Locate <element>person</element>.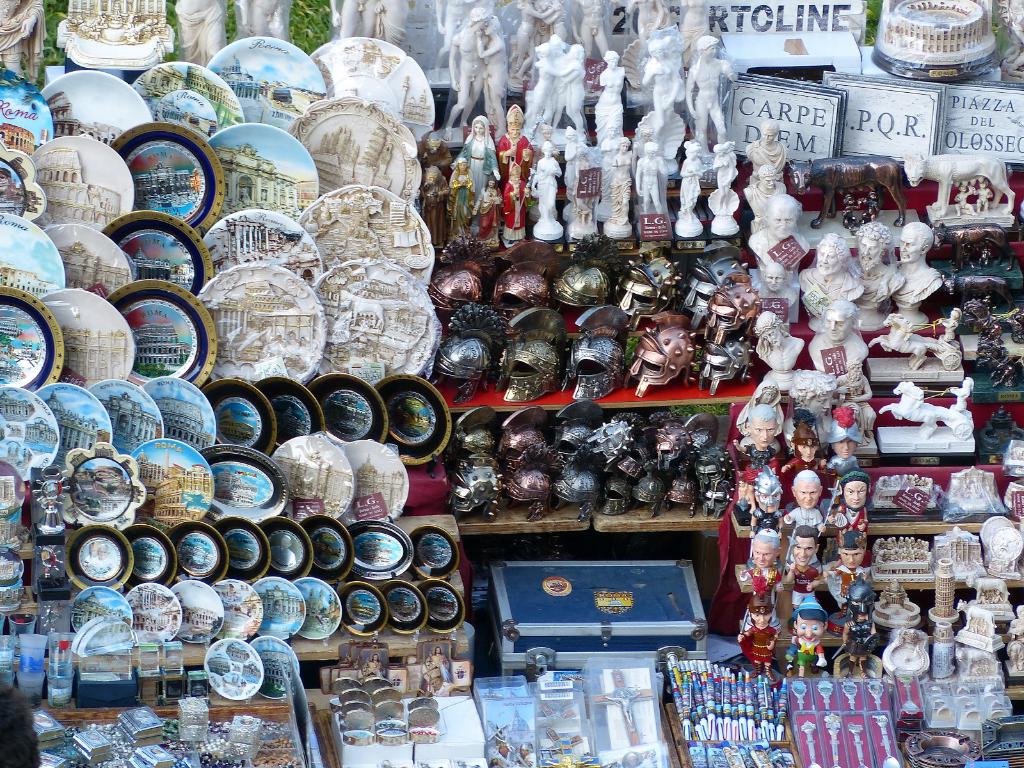
Bounding box: select_region(627, 0, 669, 41).
